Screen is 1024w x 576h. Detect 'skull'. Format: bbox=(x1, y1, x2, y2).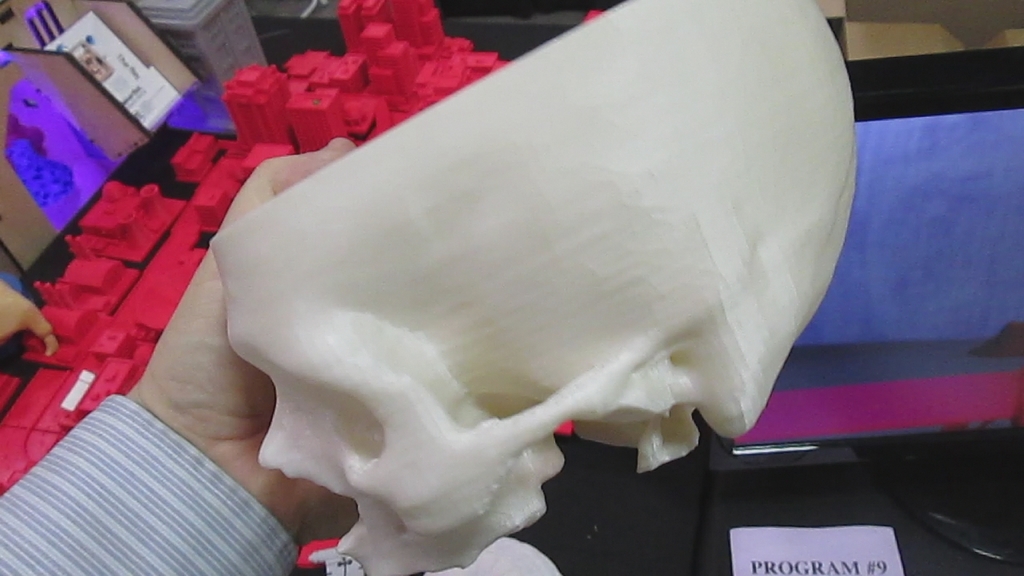
bbox=(192, 13, 919, 525).
